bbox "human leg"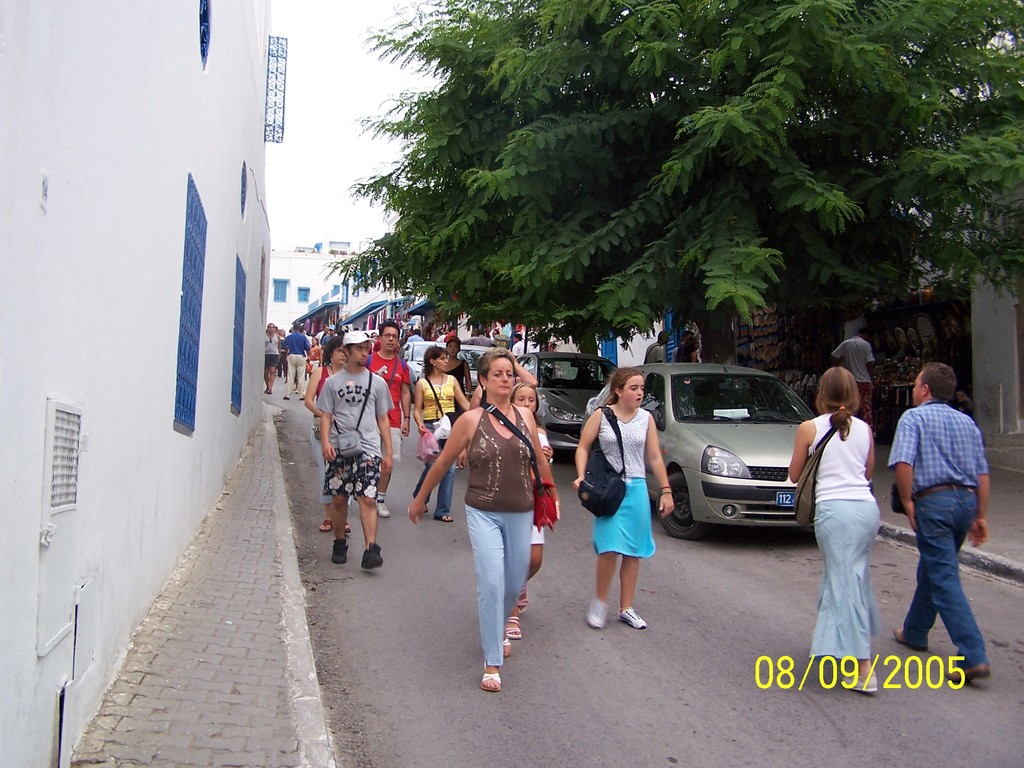
bbox=[358, 495, 378, 569]
